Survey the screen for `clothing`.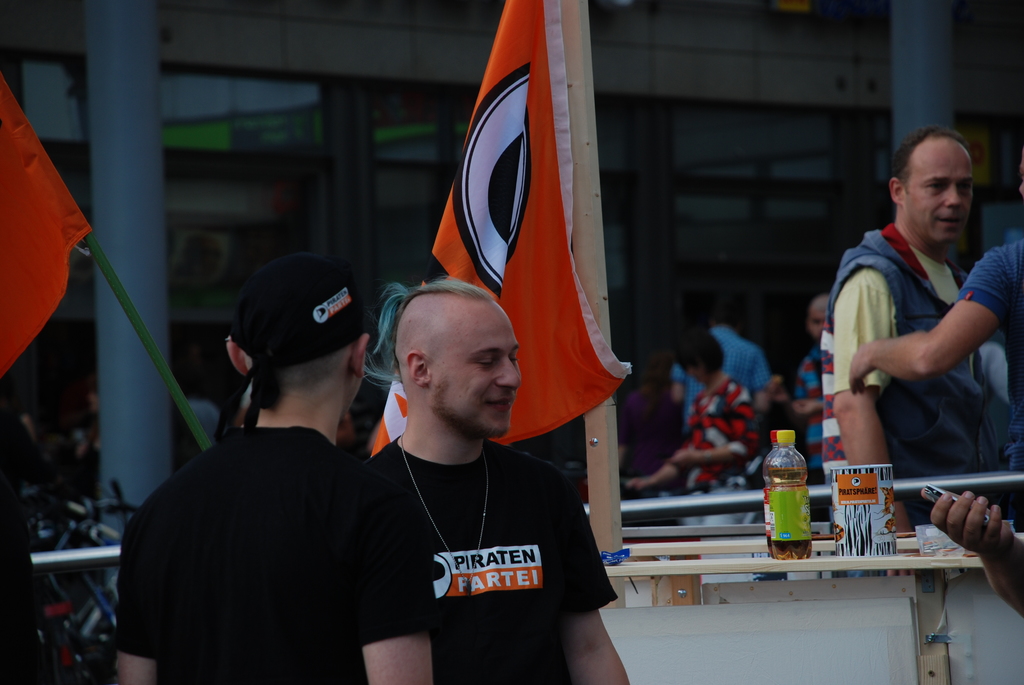
Survey found: (x1=360, y1=433, x2=621, y2=684).
